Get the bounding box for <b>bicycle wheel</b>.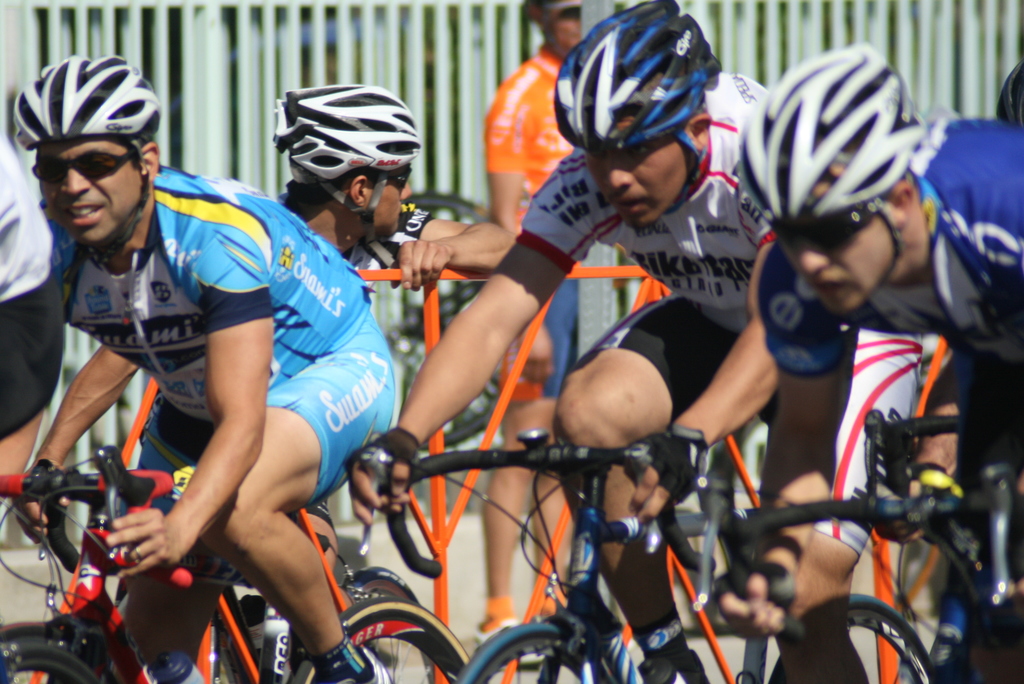
{"left": 291, "top": 596, "right": 470, "bottom": 683}.
